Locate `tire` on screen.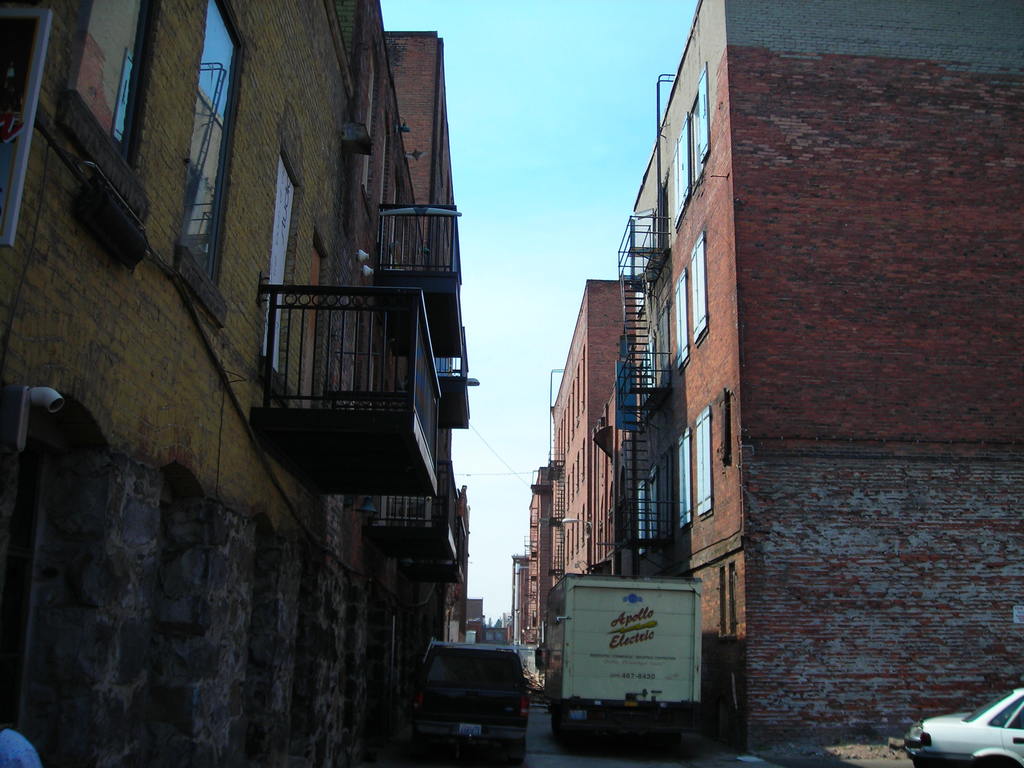
On screen at [left=507, top=735, right=527, bottom=764].
